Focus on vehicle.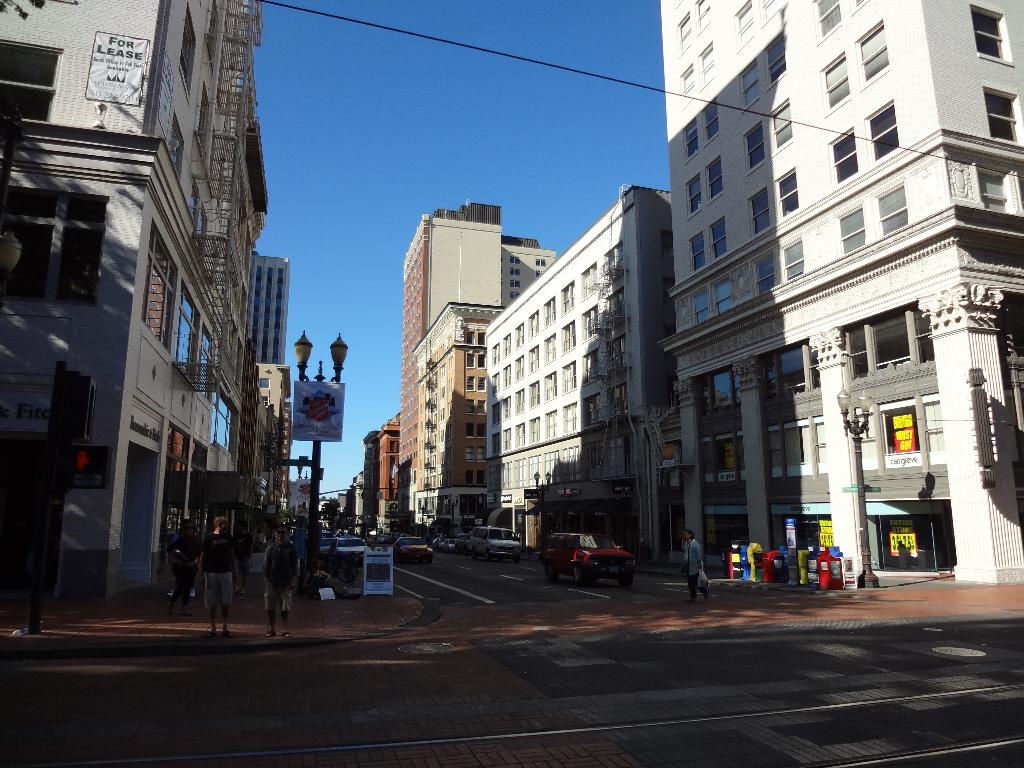
Focused at x1=391 y1=532 x2=437 y2=567.
